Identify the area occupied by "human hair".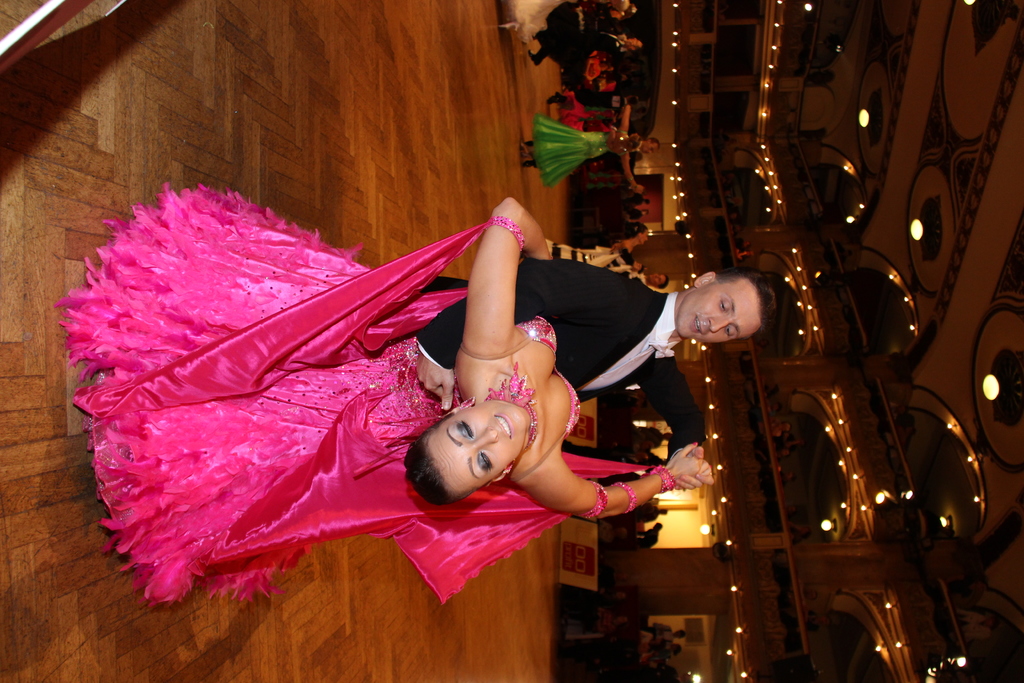
Area: locate(401, 409, 483, 512).
